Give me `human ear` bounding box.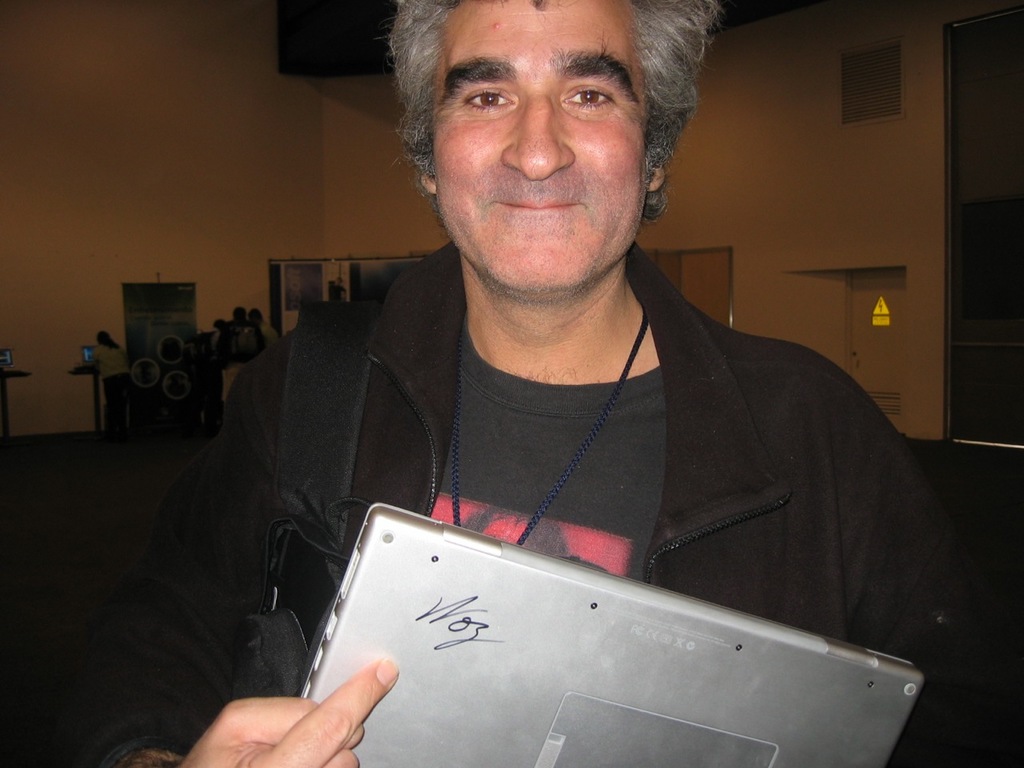
left=647, top=167, right=666, bottom=197.
